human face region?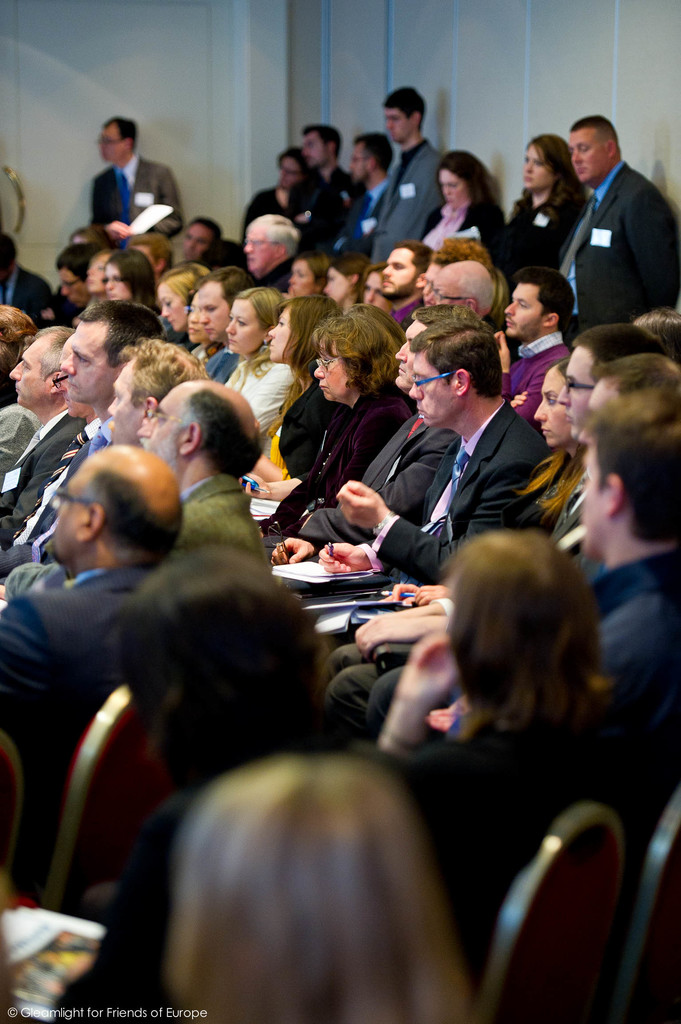
box(102, 364, 138, 438)
